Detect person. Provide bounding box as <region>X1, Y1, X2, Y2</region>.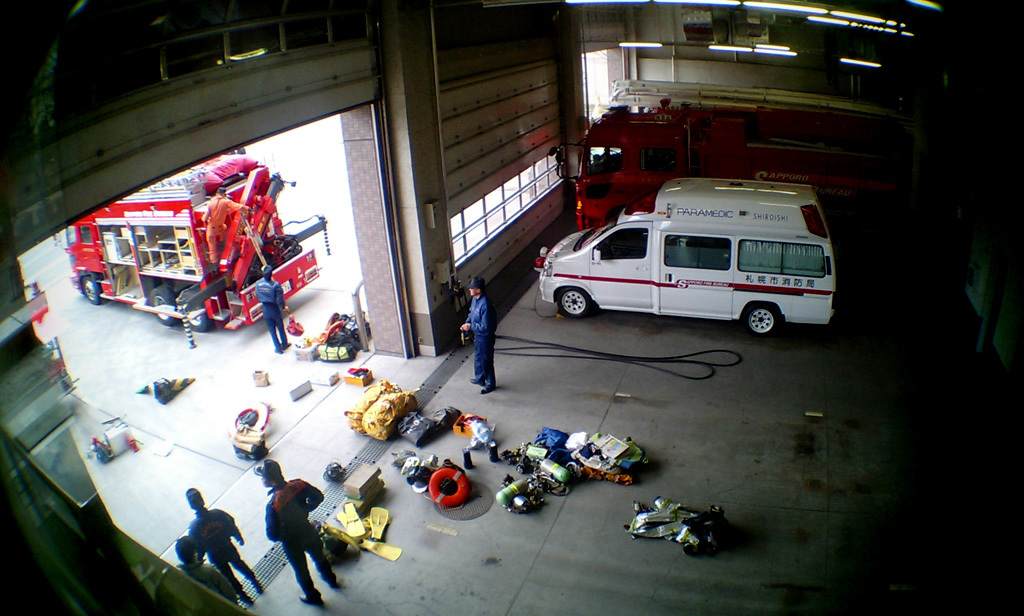
<region>263, 454, 344, 601</region>.
